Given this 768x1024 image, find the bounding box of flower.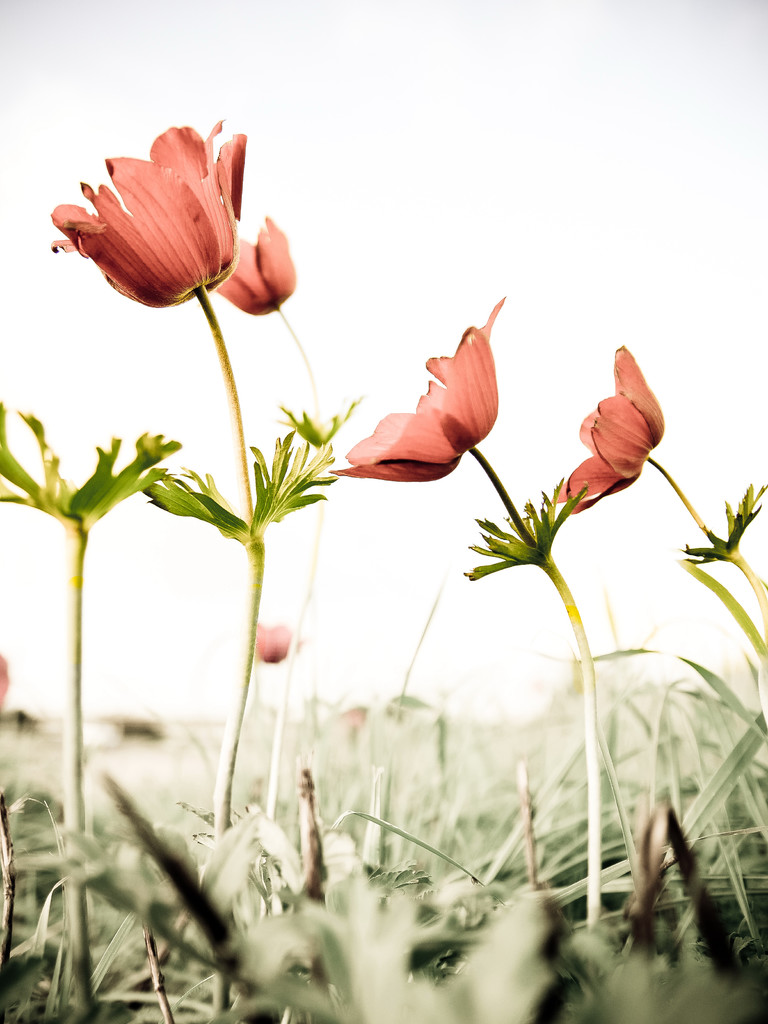
box=[554, 340, 668, 519].
